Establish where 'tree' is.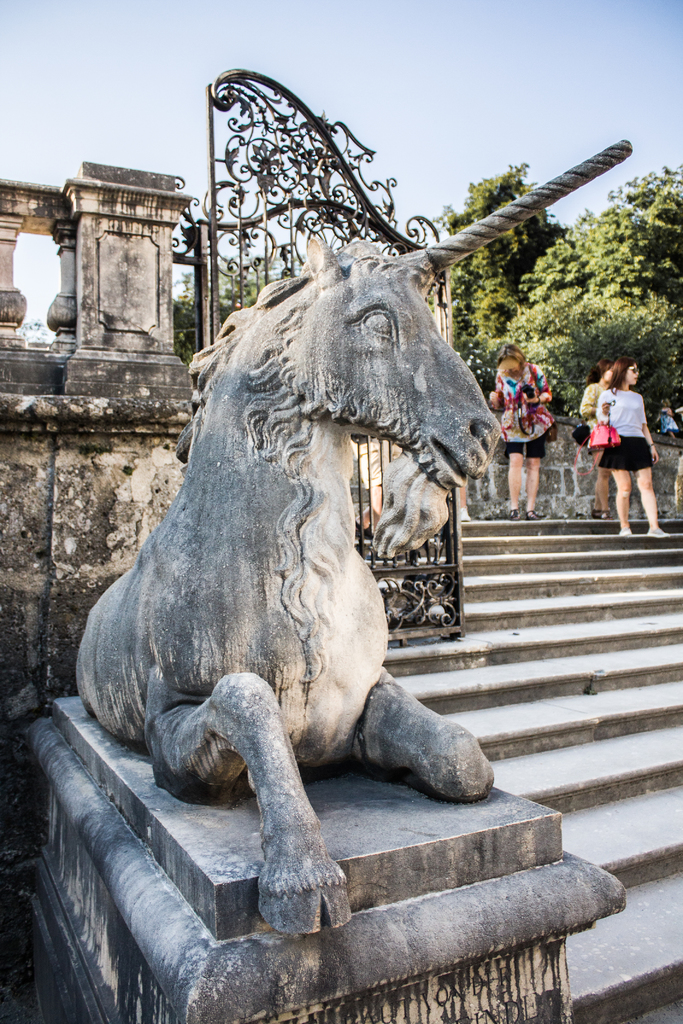
Established at x1=442 y1=169 x2=682 y2=429.
